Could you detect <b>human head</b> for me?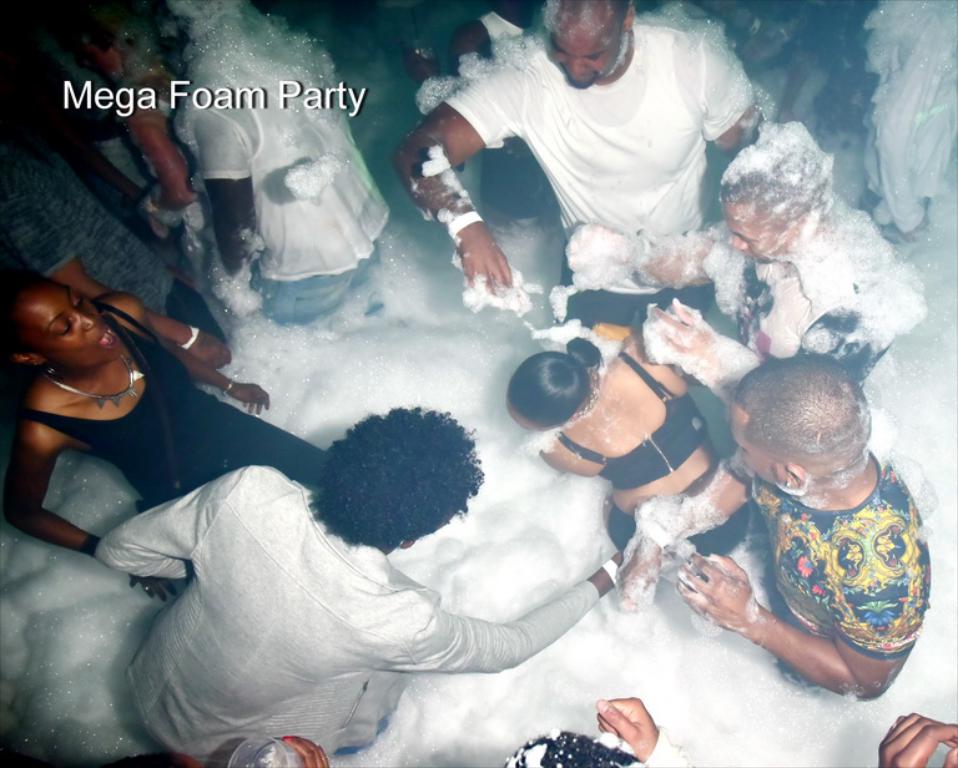
Detection result: <bbox>296, 396, 479, 547</bbox>.
